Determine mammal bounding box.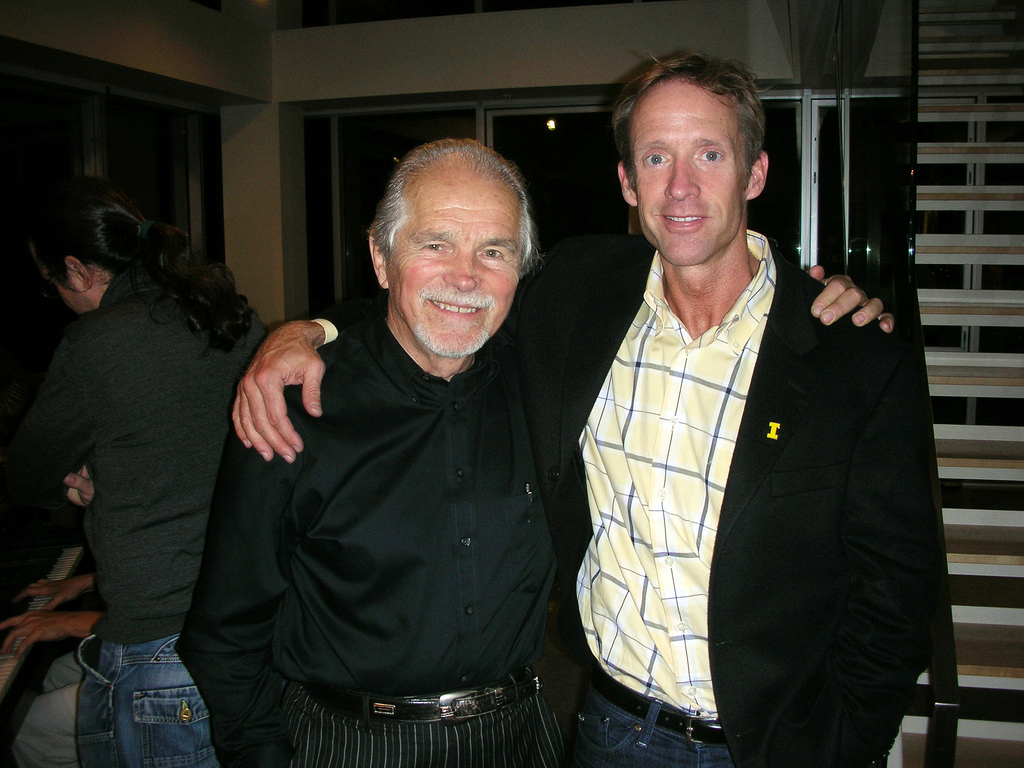
Determined: [x1=219, y1=128, x2=895, y2=767].
